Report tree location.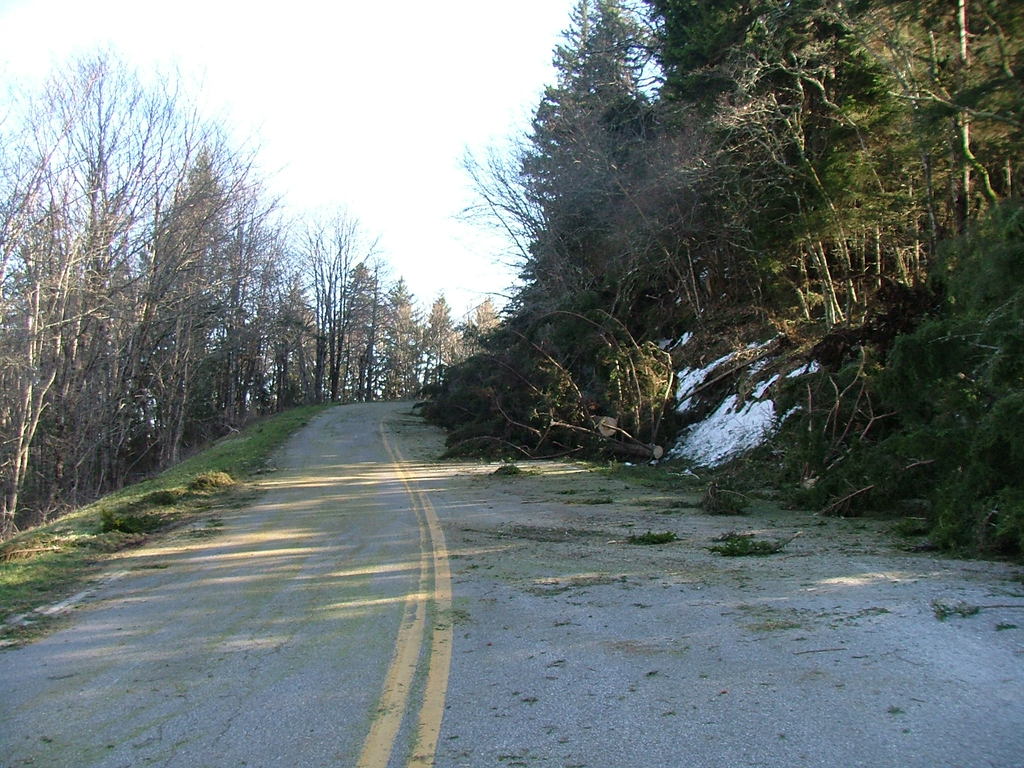
Report: 403, 284, 463, 393.
